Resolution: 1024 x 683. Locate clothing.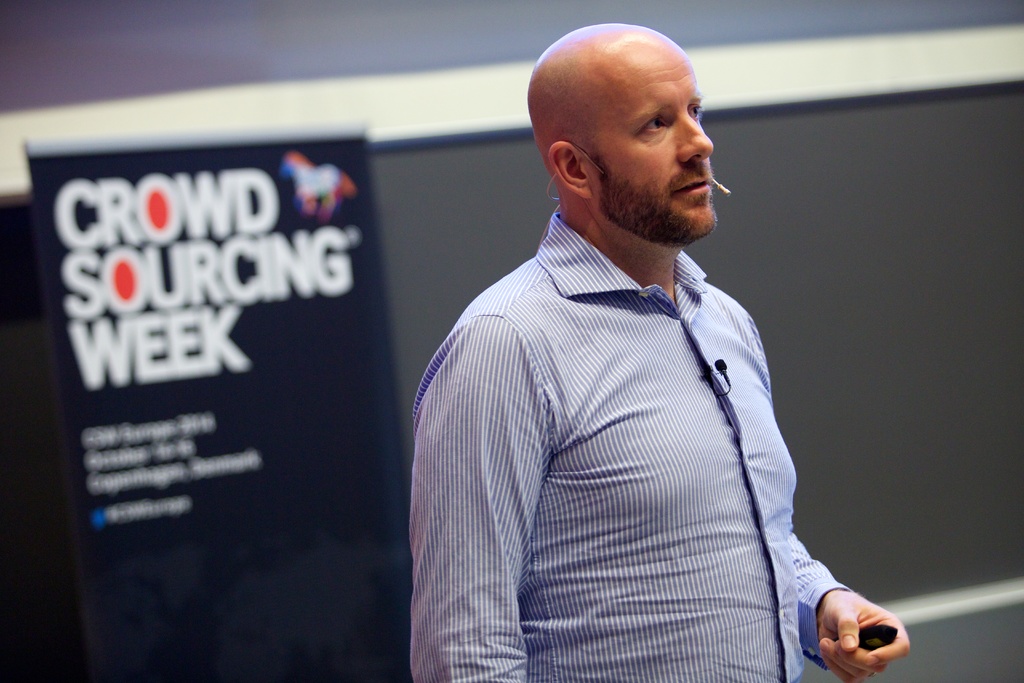
Rect(409, 176, 869, 673).
